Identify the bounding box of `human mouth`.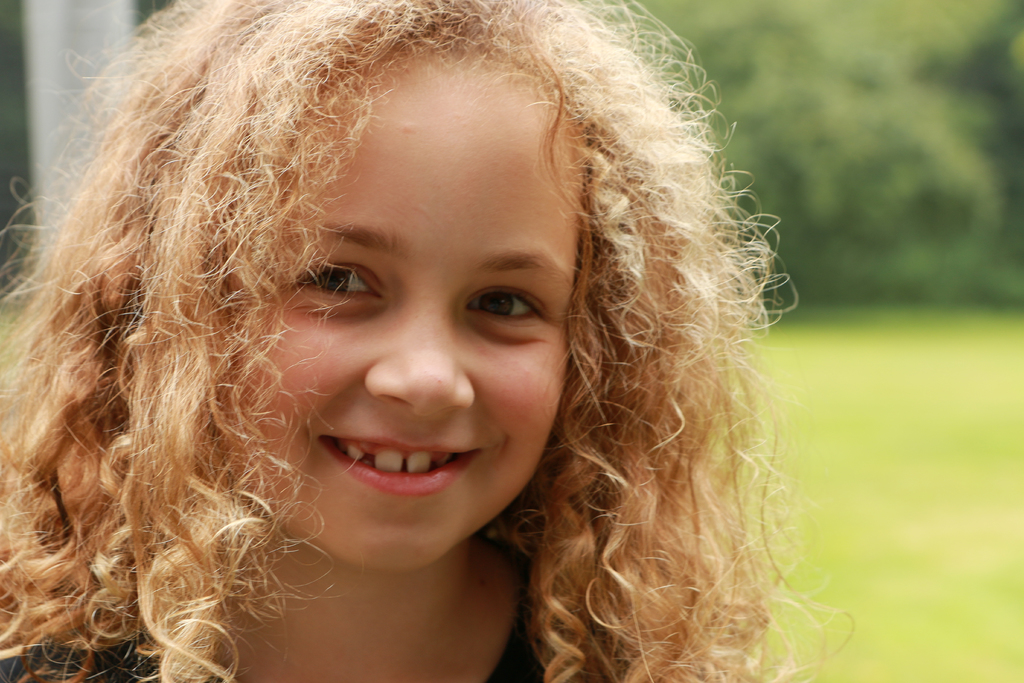
x1=314, y1=442, x2=470, y2=511.
